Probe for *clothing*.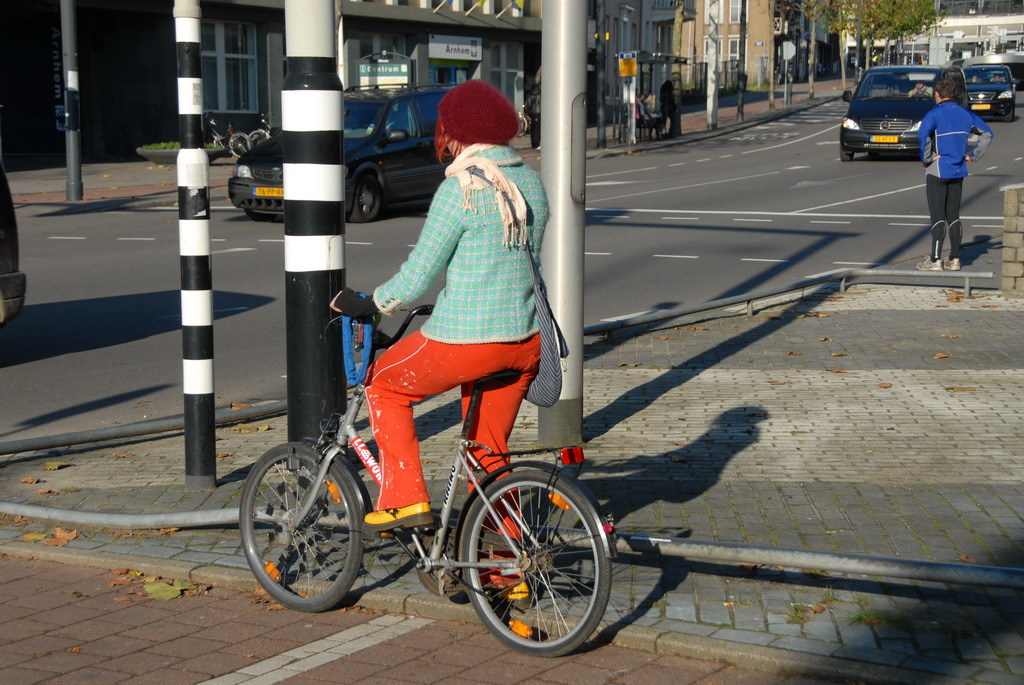
Probe result: bbox=(916, 102, 991, 259).
